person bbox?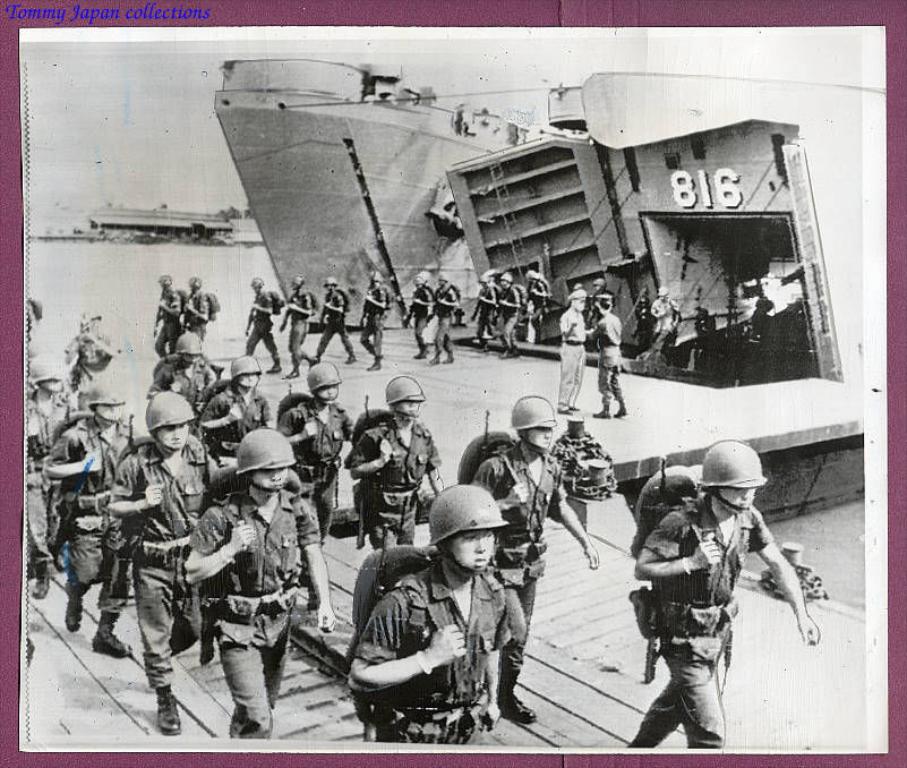
[x1=188, y1=278, x2=215, y2=357]
